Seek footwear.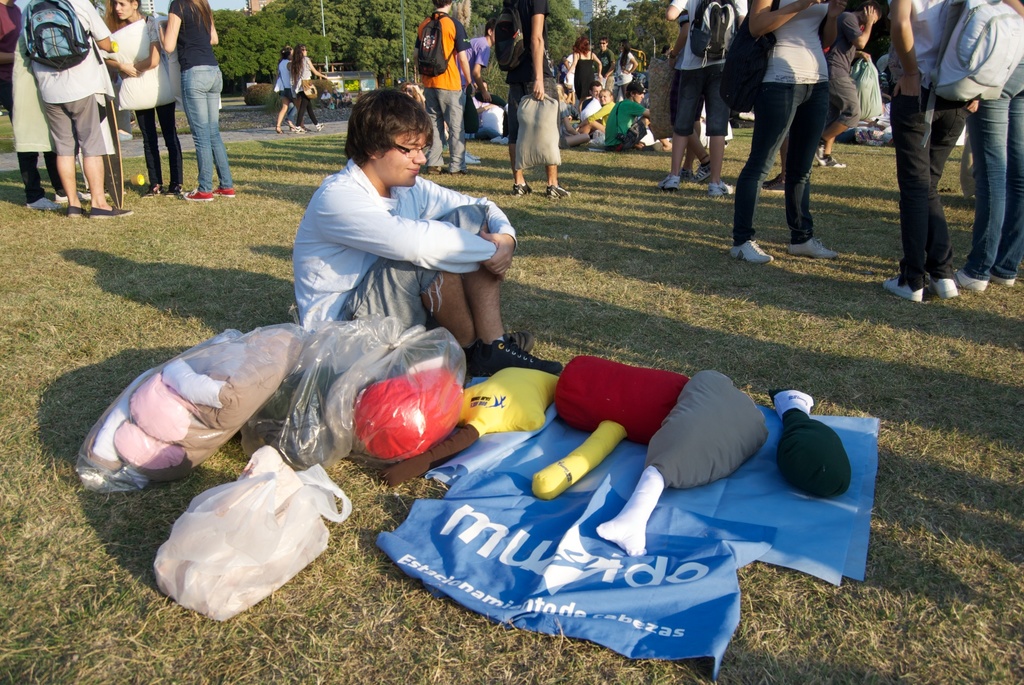
region(477, 336, 564, 372).
